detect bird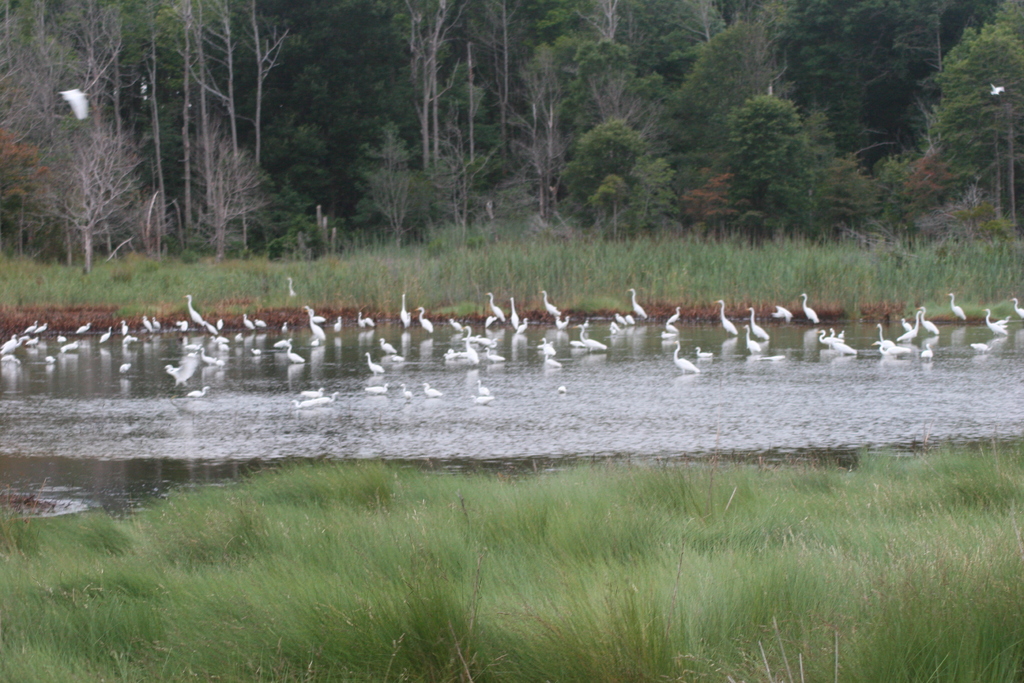
[717, 297, 739, 340]
